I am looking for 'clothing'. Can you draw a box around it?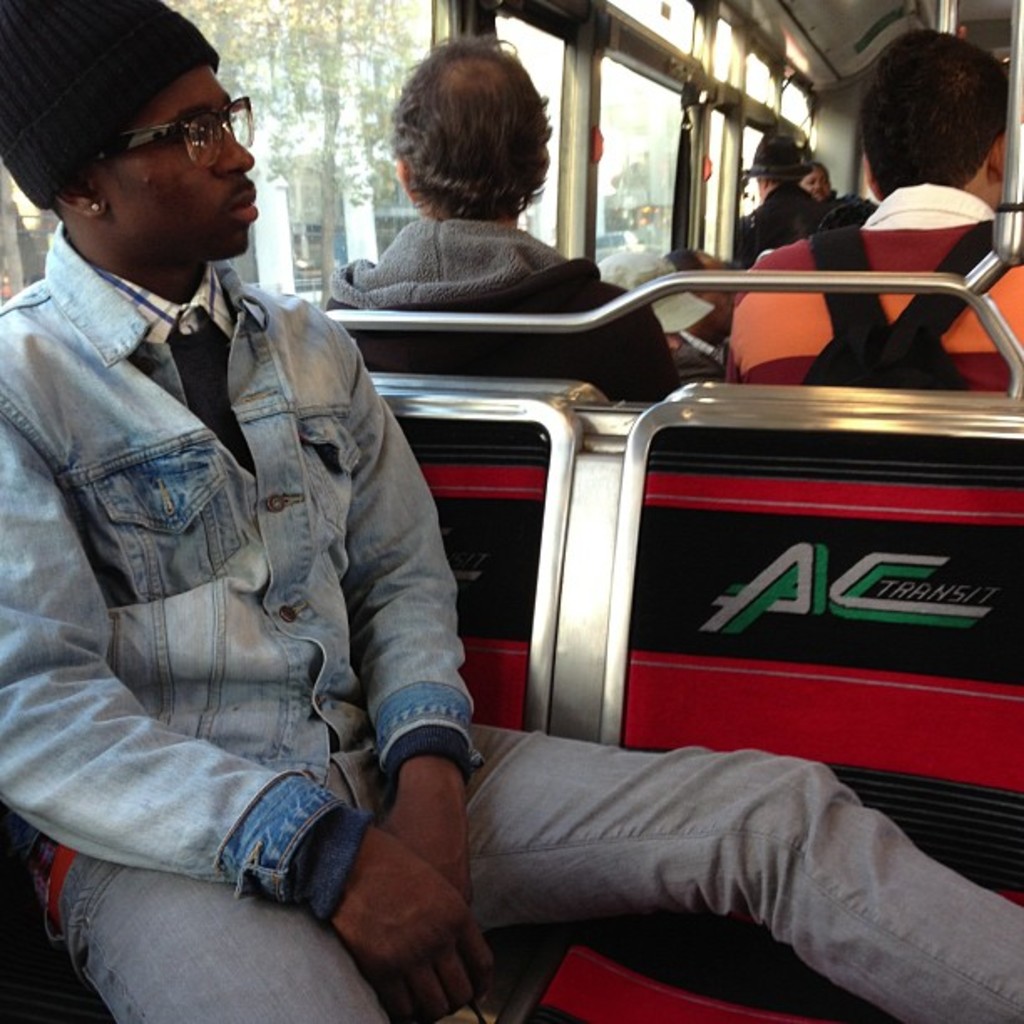
Sure, the bounding box is box(810, 182, 868, 221).
